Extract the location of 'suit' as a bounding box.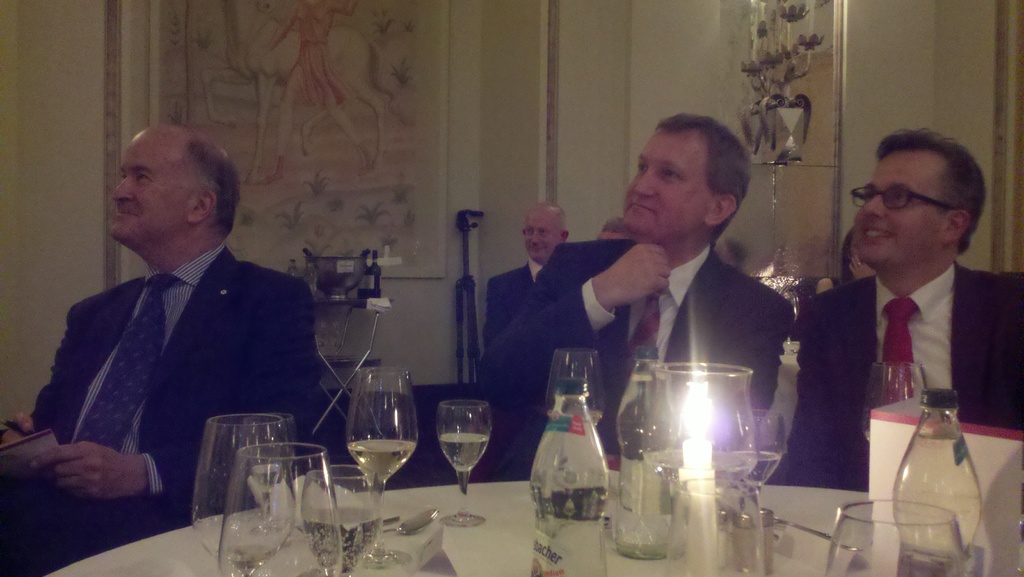
(0,243,325,576).
